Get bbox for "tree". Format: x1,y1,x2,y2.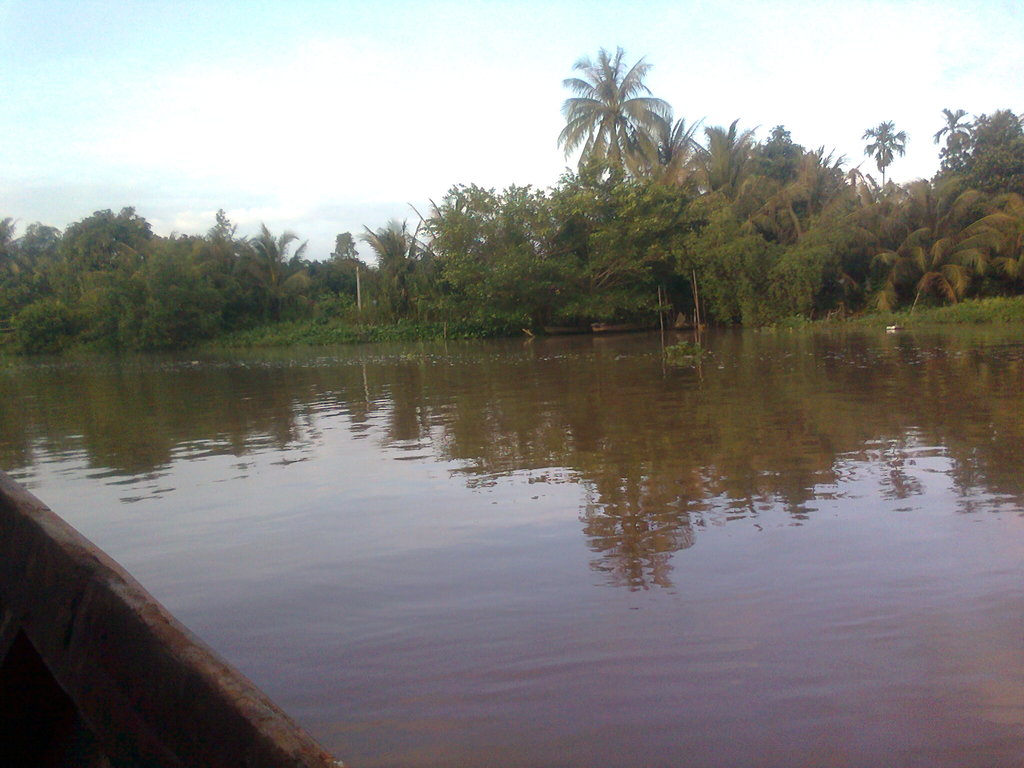
717,116,857,316.
